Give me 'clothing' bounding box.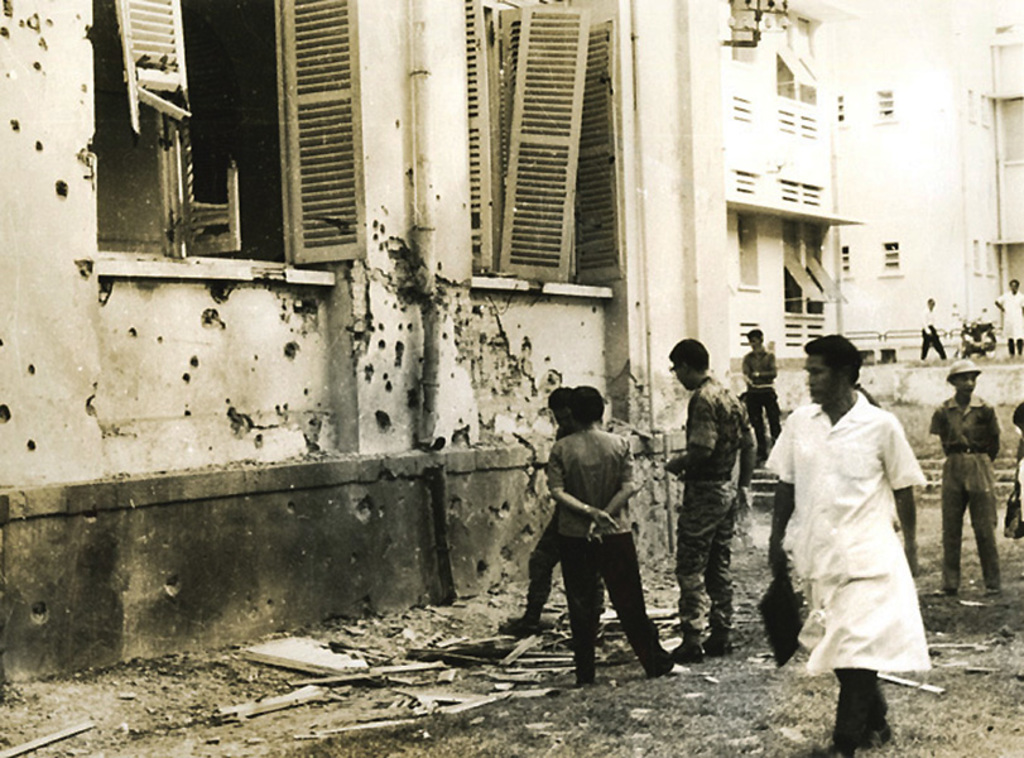
<bbox>749, 352, 788, 460</bbox>.
